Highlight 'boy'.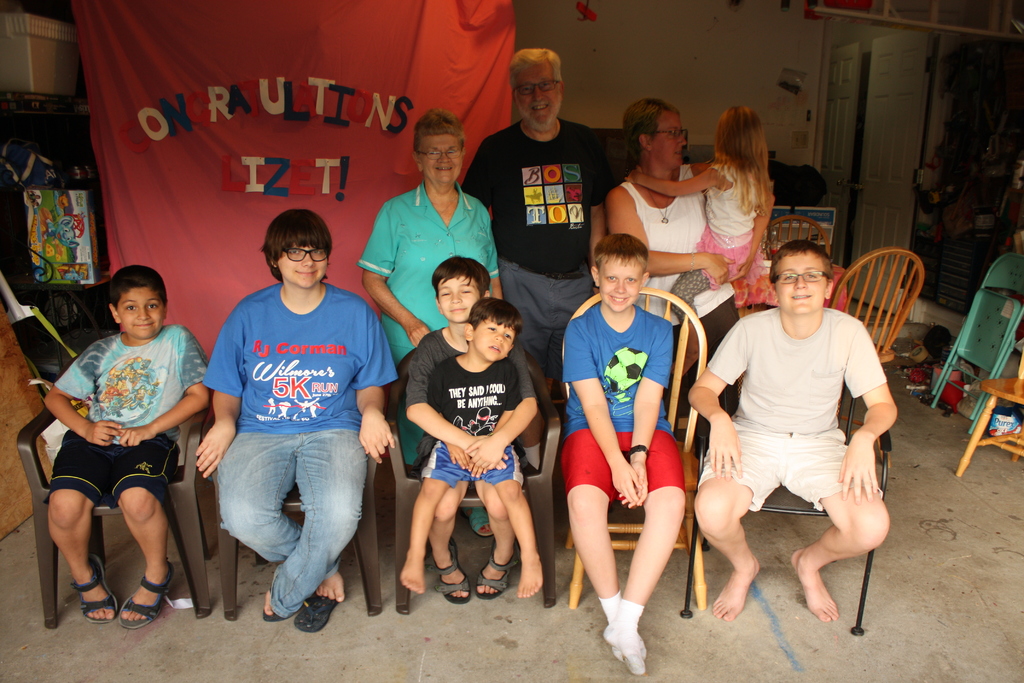
Highlighted region: bbox(399, 298, 541, 598).
